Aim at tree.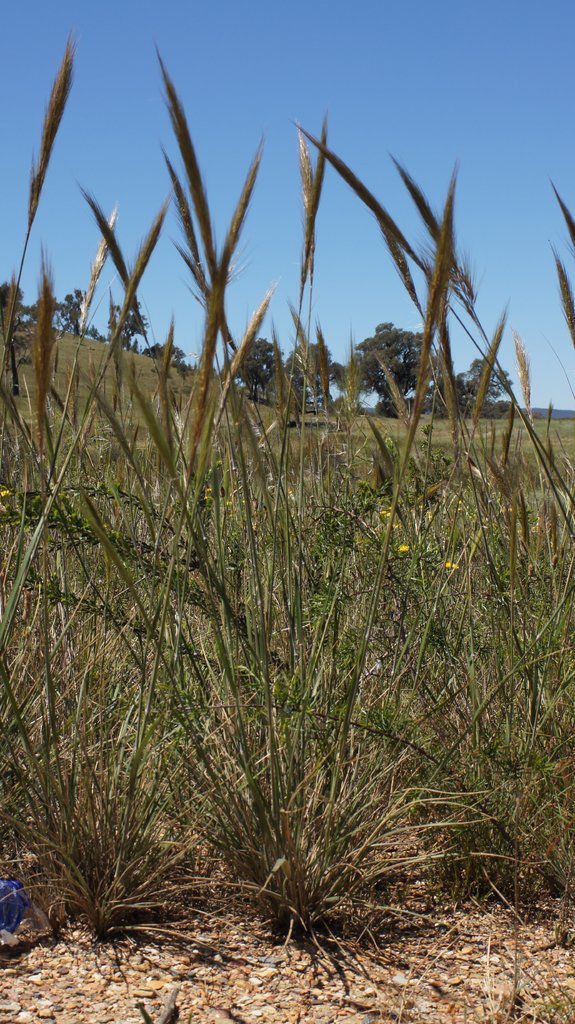
Aimed at rect(283, 346, 356, 423).
